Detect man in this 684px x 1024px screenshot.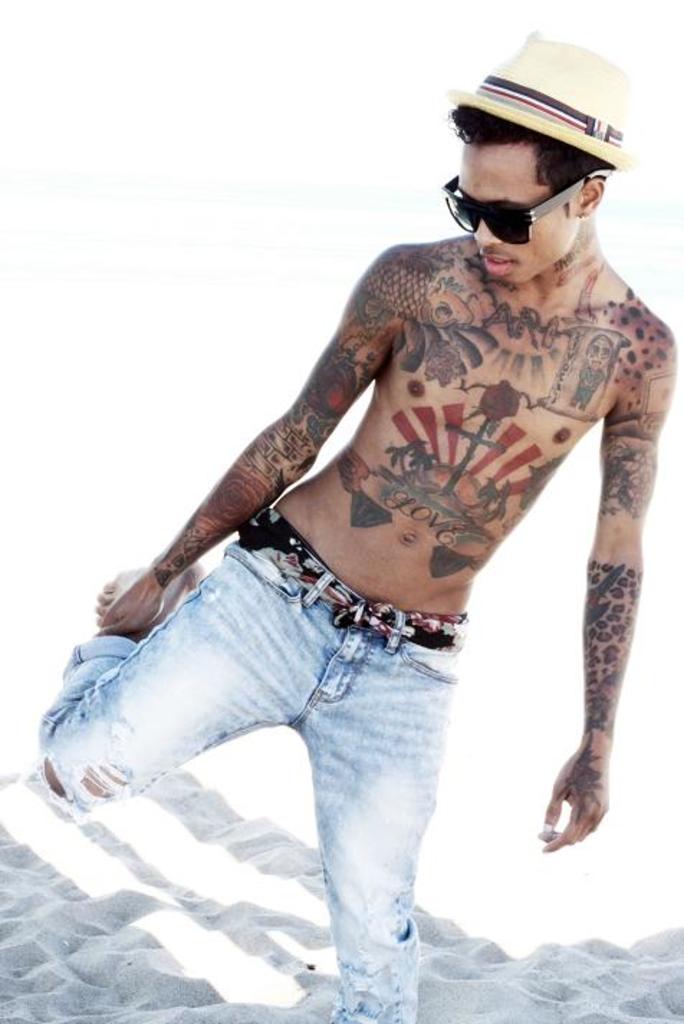
Detection: 46/92/670/977.
